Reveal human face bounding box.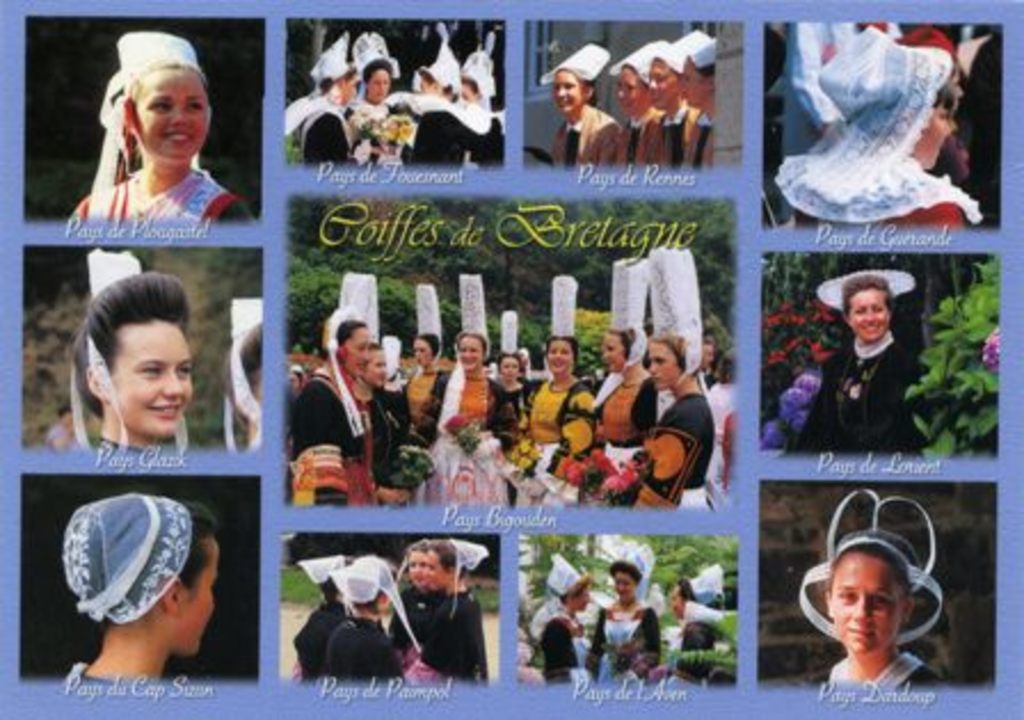
Revealed: (left=89, top=318, right=192, bottom=432).
